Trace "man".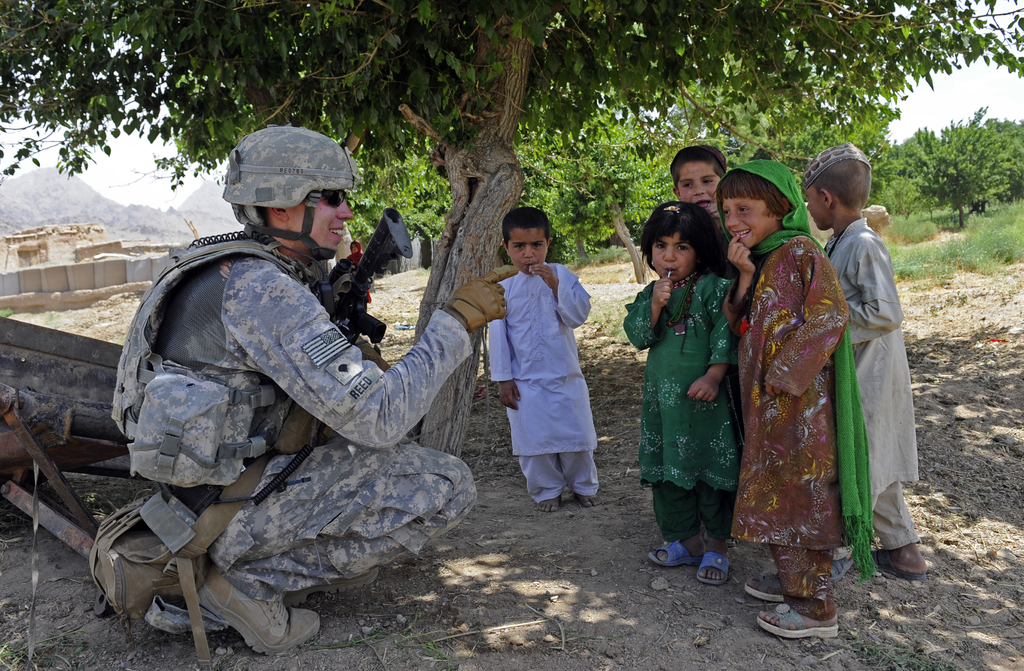
Traced to pyautogui.locateOnScreen(119, 103, 497, 664).
